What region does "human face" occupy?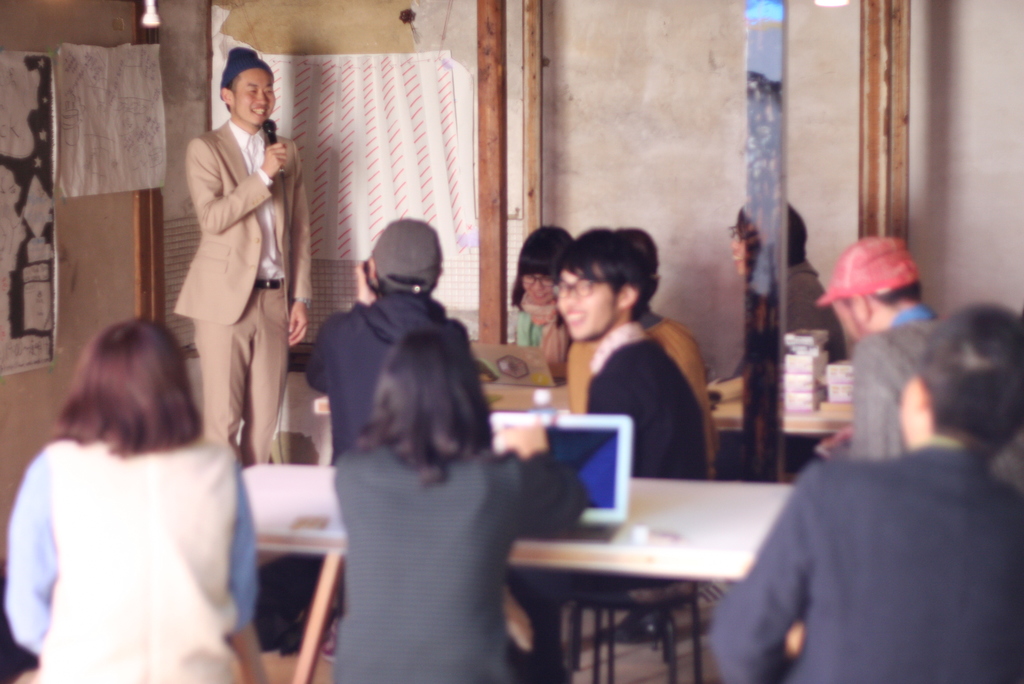
<box>555,263,618,338</box>.
